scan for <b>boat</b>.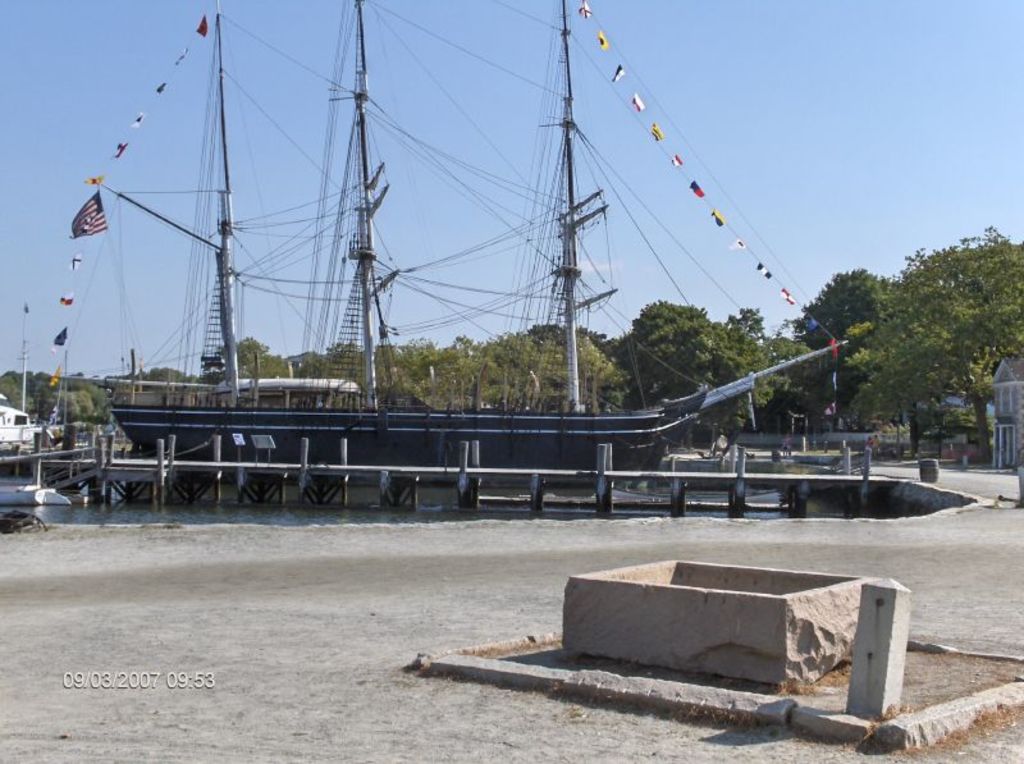
Scan result: bbox=(40, 0, 950, 502).
